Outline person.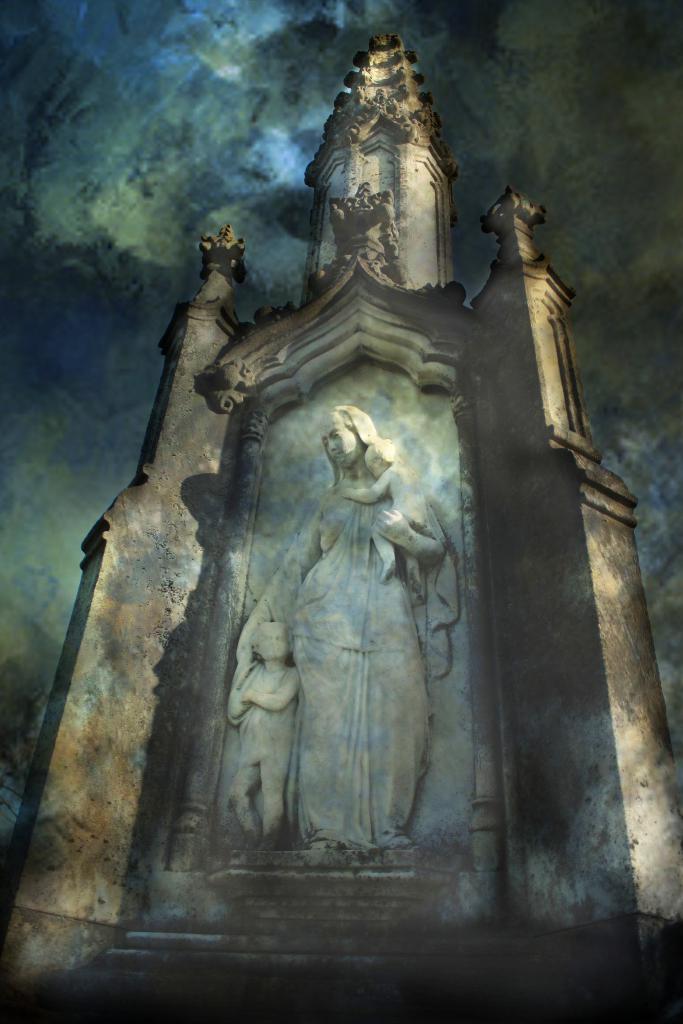
Outline: (229,618,297,836).
